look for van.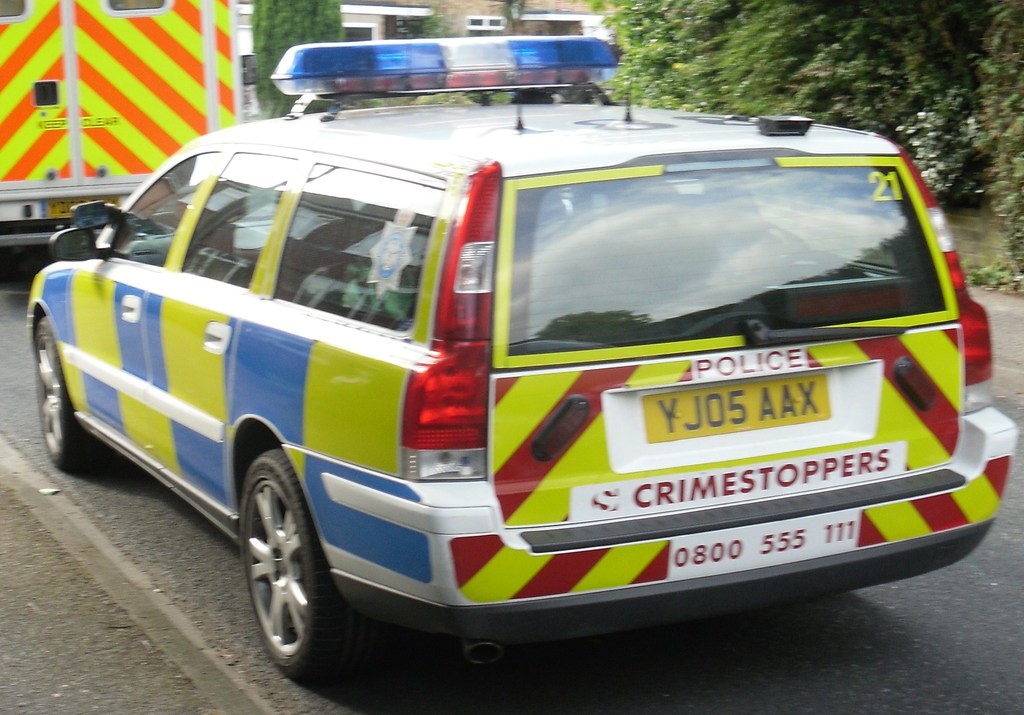
Found: x1=23 y1=32 x2=1019 y2=693.
